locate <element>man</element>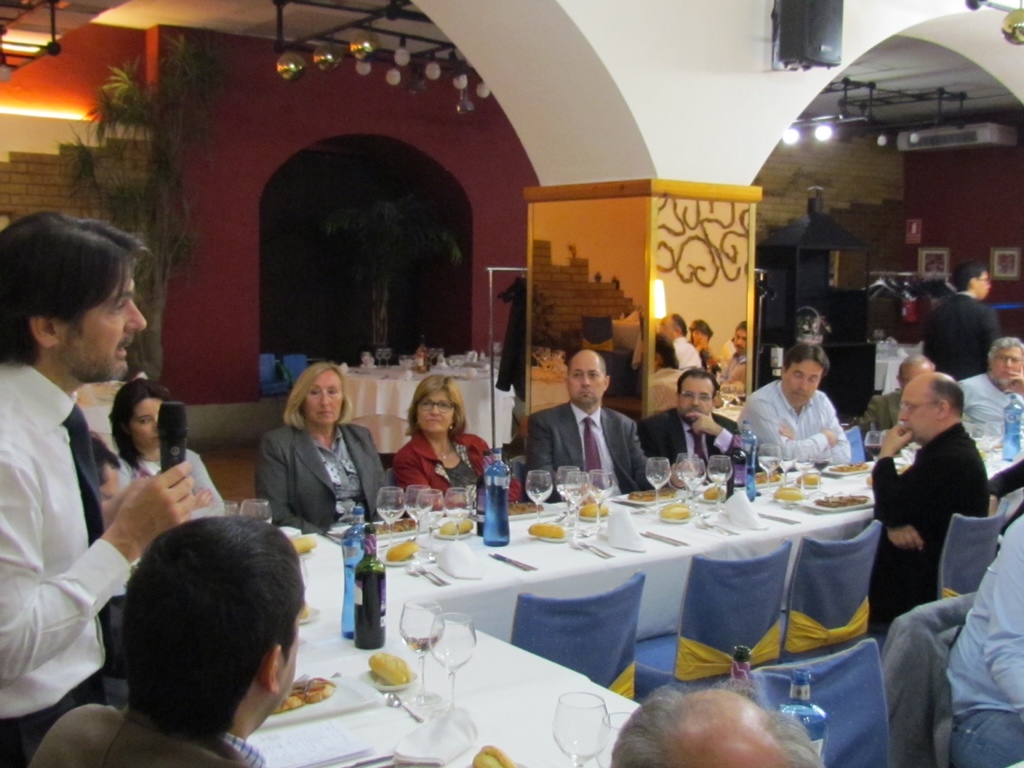
{"left": 733, "top": 343, "right": 851, "bottom": 470}
